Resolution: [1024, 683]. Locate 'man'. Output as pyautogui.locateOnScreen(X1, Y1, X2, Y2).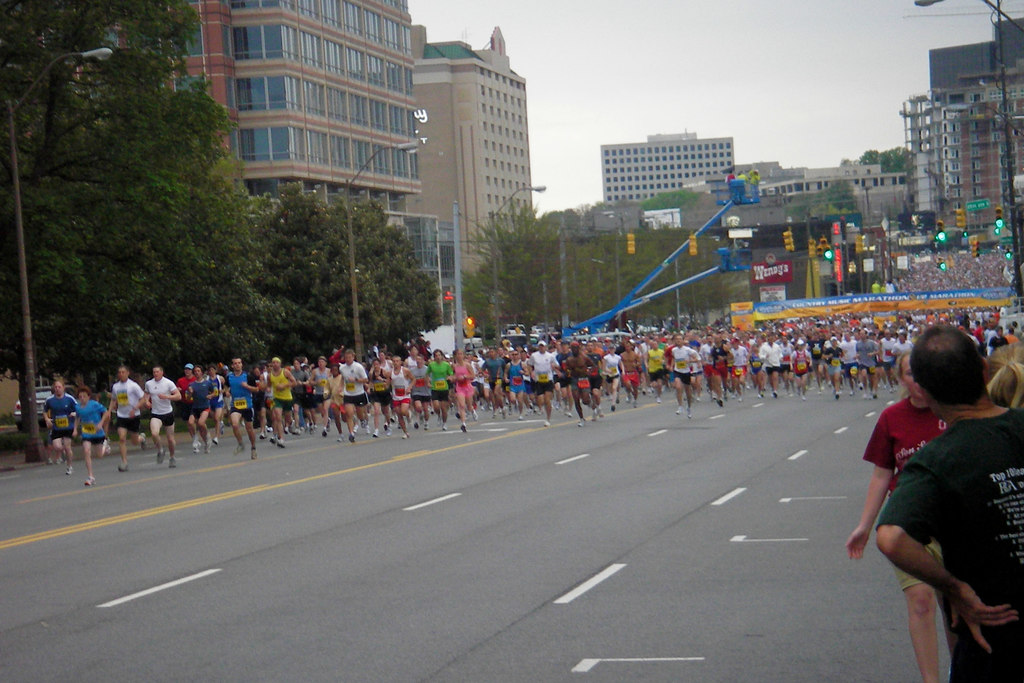
pyautogui.locateOnScreen(670, 334, 701, 420).
